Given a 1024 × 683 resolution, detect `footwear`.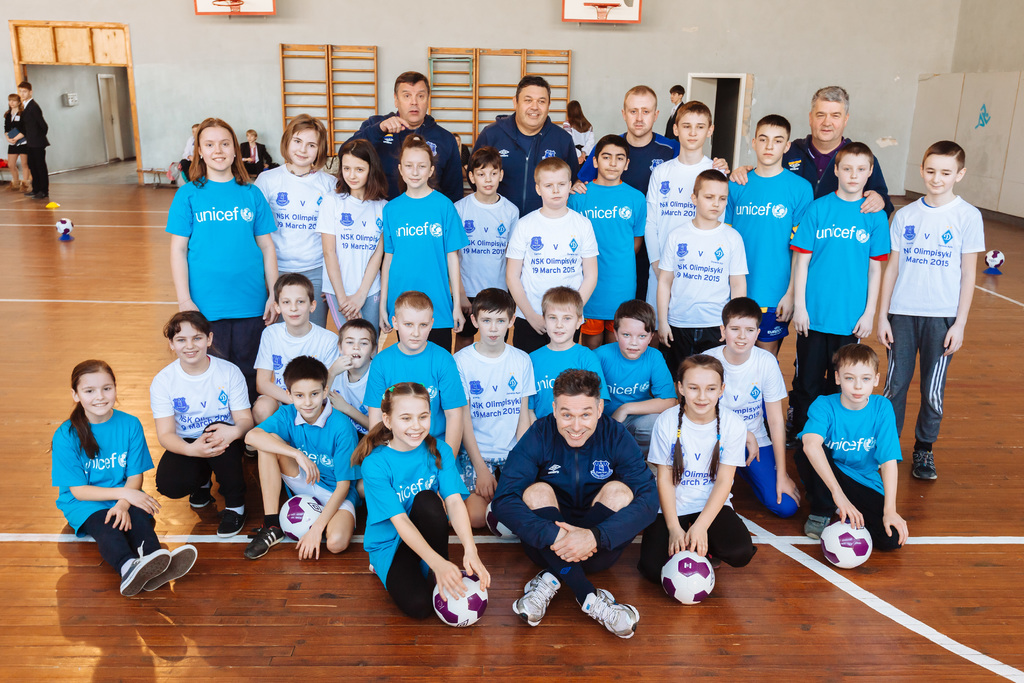
138:545:196:598.
